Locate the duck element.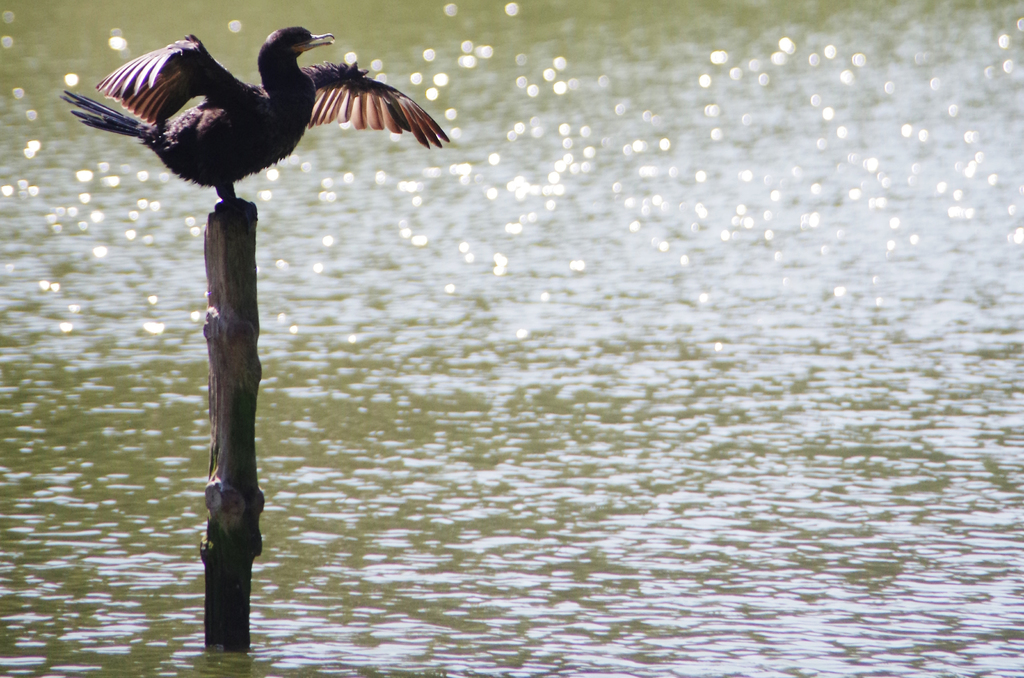
Element bbox: bbox(65, 20, 452, 207).
